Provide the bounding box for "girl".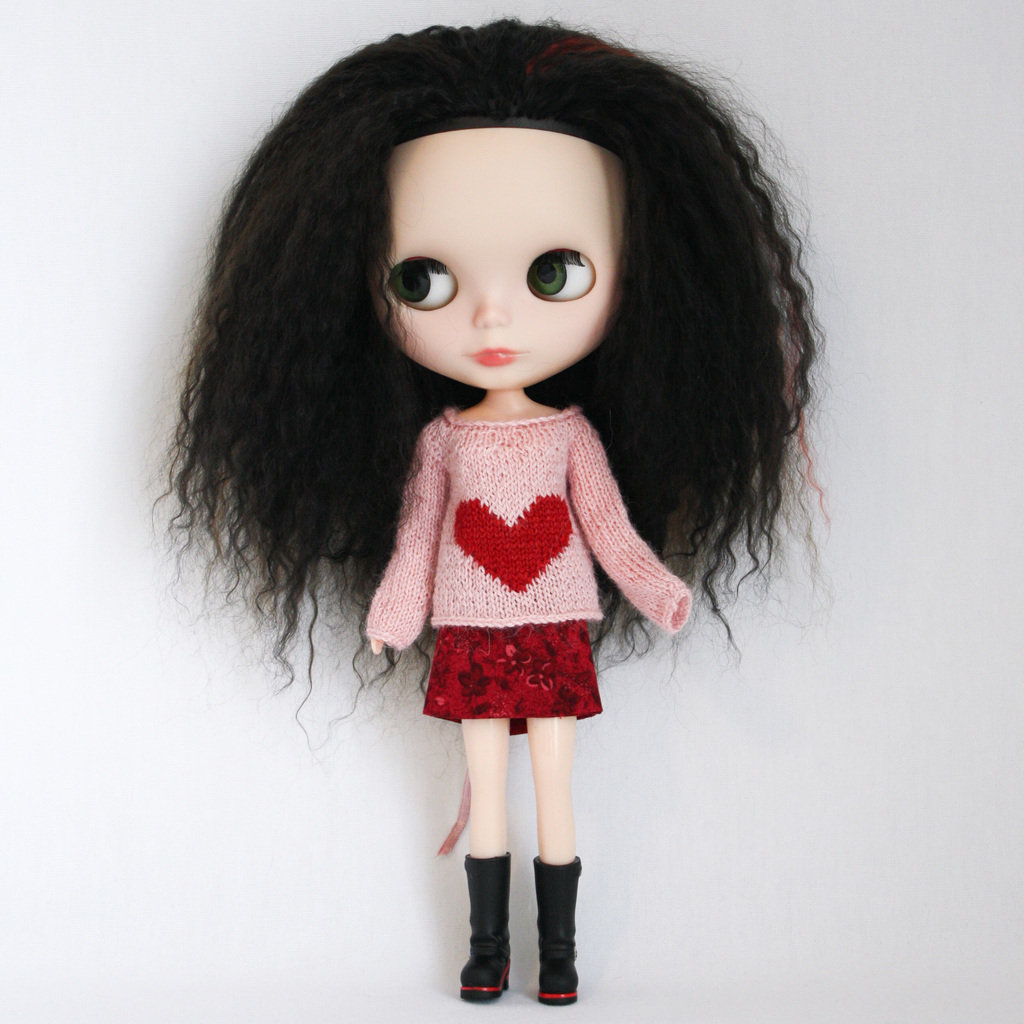
box=[144, 8, 831, 1001].
